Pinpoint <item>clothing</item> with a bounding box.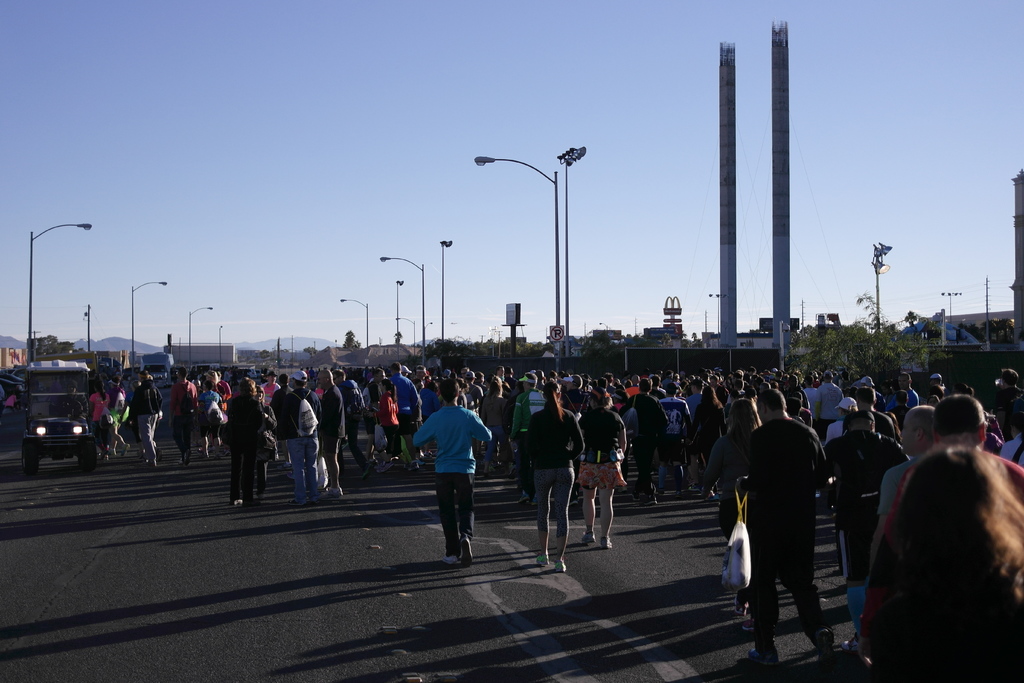
(left=841, top=429, right=884, bottom=469).
